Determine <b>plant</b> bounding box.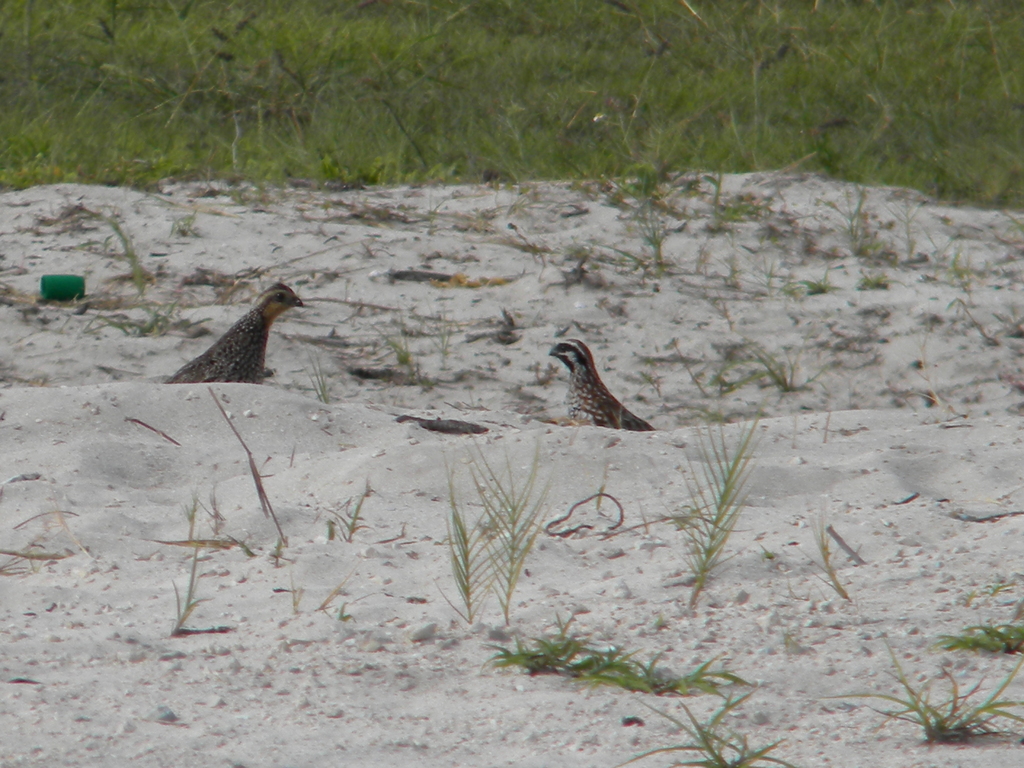
Determined: {"left": 618, "top": 689, "right": 793, "bottom": 767}.
